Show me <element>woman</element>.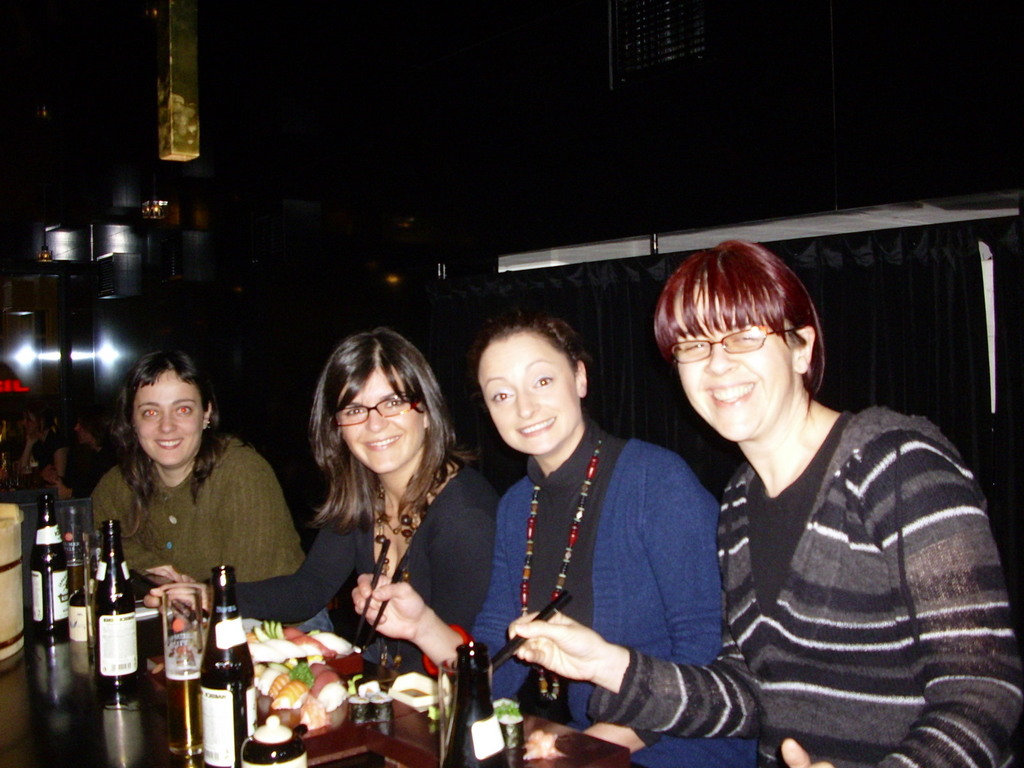
<element>woman</element> is here: rect(351, 316, 761, 767).
